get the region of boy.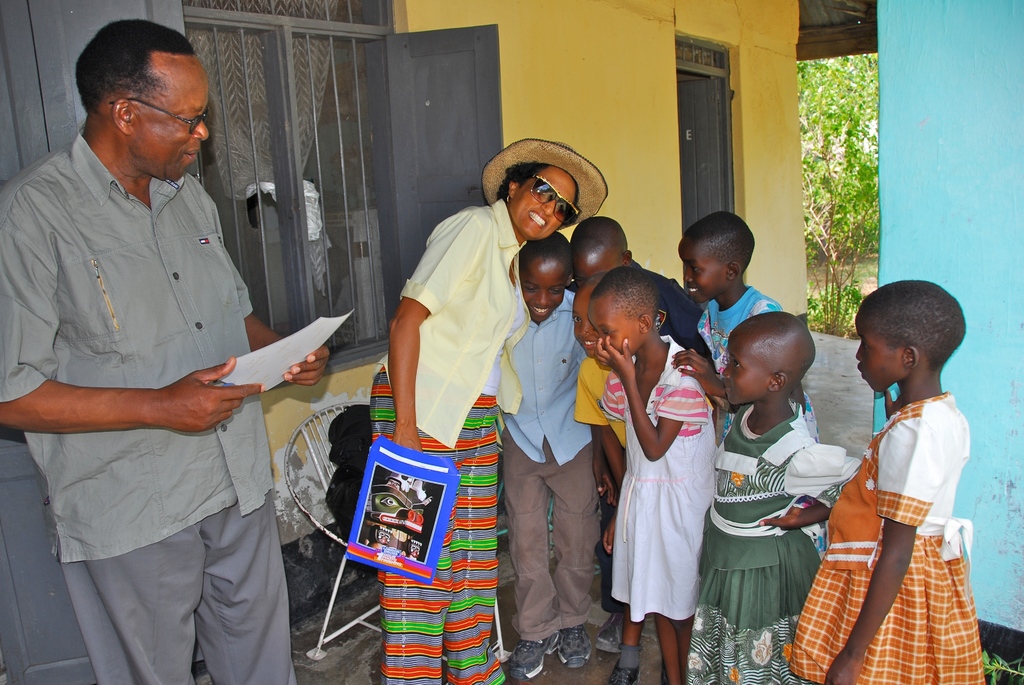
bbox=(575, 215, 710, 359).
